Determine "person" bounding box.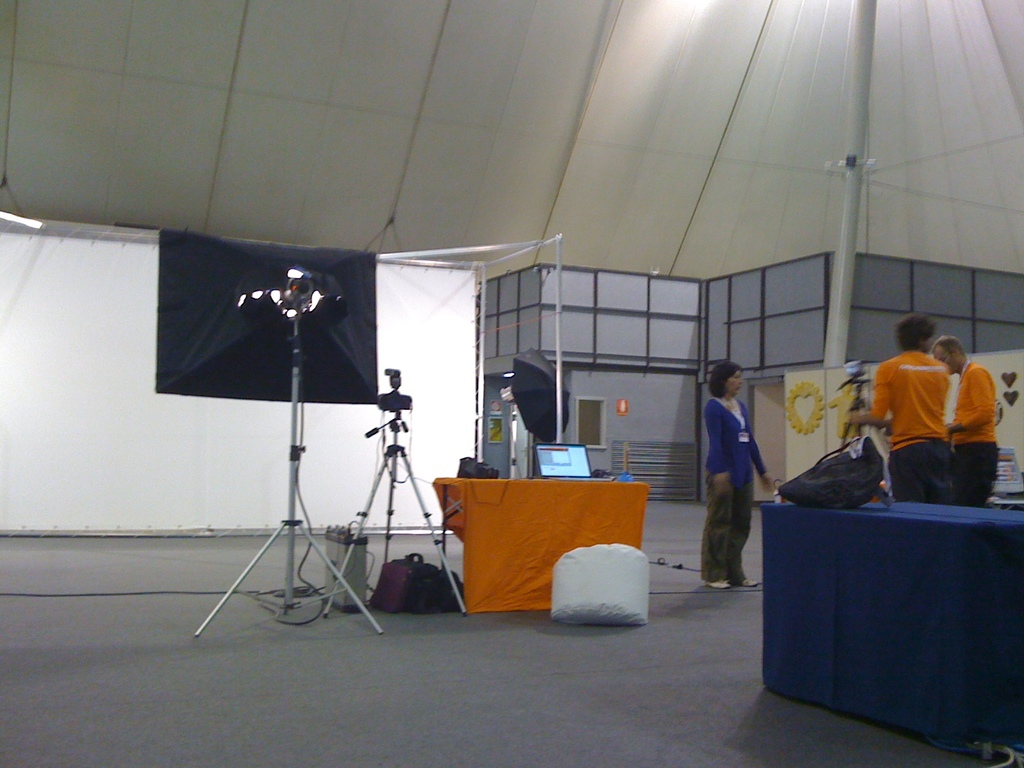
Determined: {"x1": 703, "y1": 353, "x2": 780, "y2": 598}.
